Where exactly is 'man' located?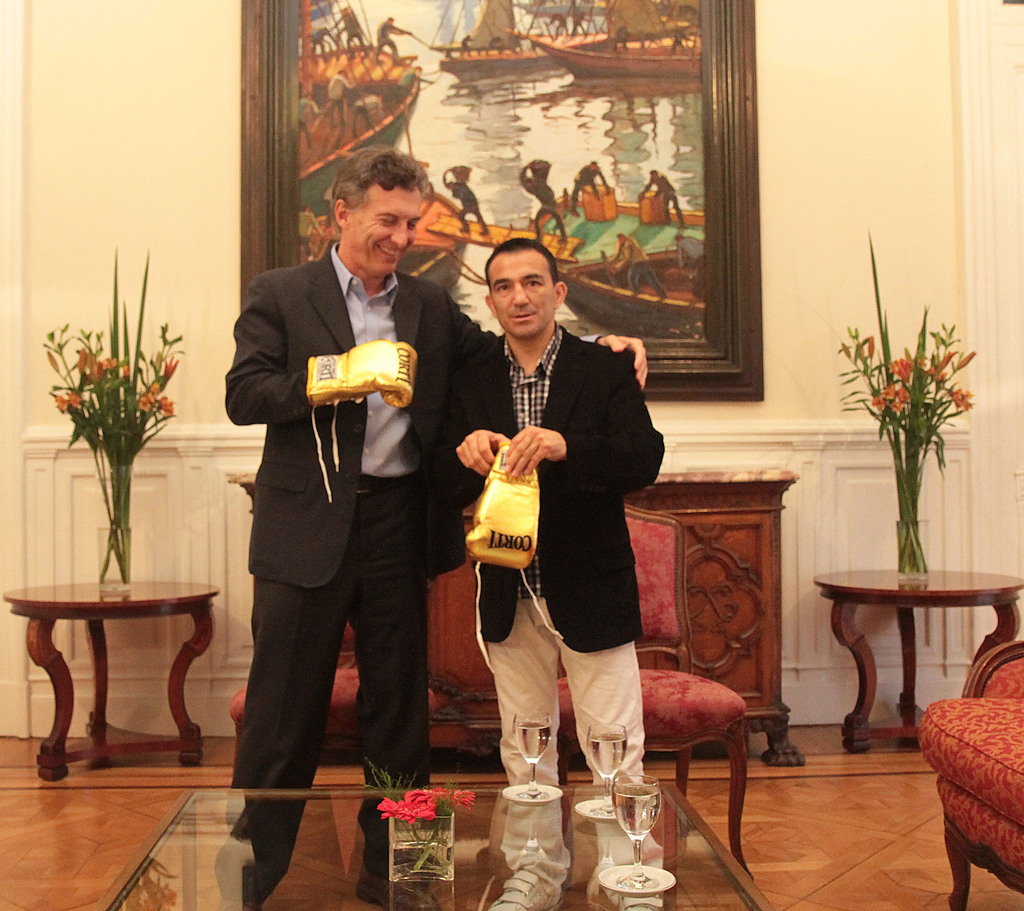
Its bounding box is crop(333, 8, 374, 63).
